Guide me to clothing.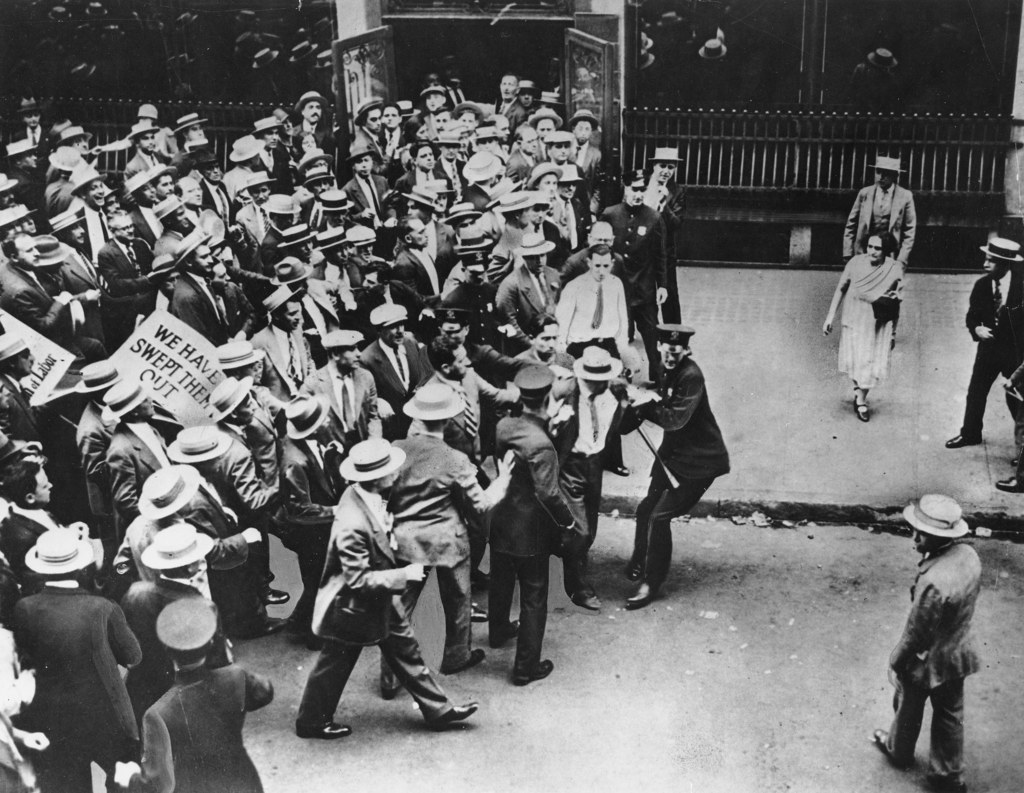
Guidance: (x1=845, y1=178, x2=916, y2=269).
